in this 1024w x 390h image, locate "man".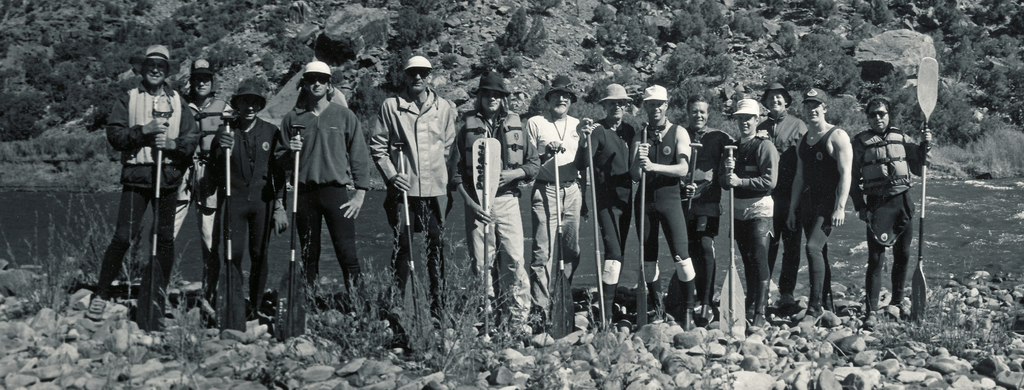
Bounding box: (left=678, top=94, right=735, bottom=329).
